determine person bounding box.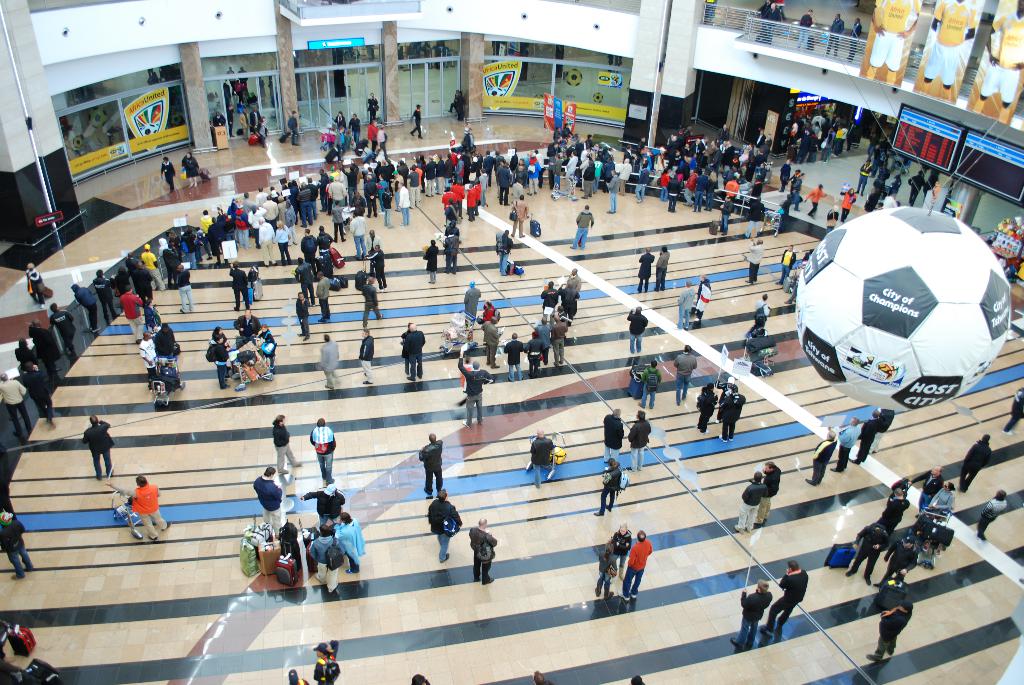
Determined: {"x1": 758, "y1": 464, "x2": 780, "y2": 527}.
